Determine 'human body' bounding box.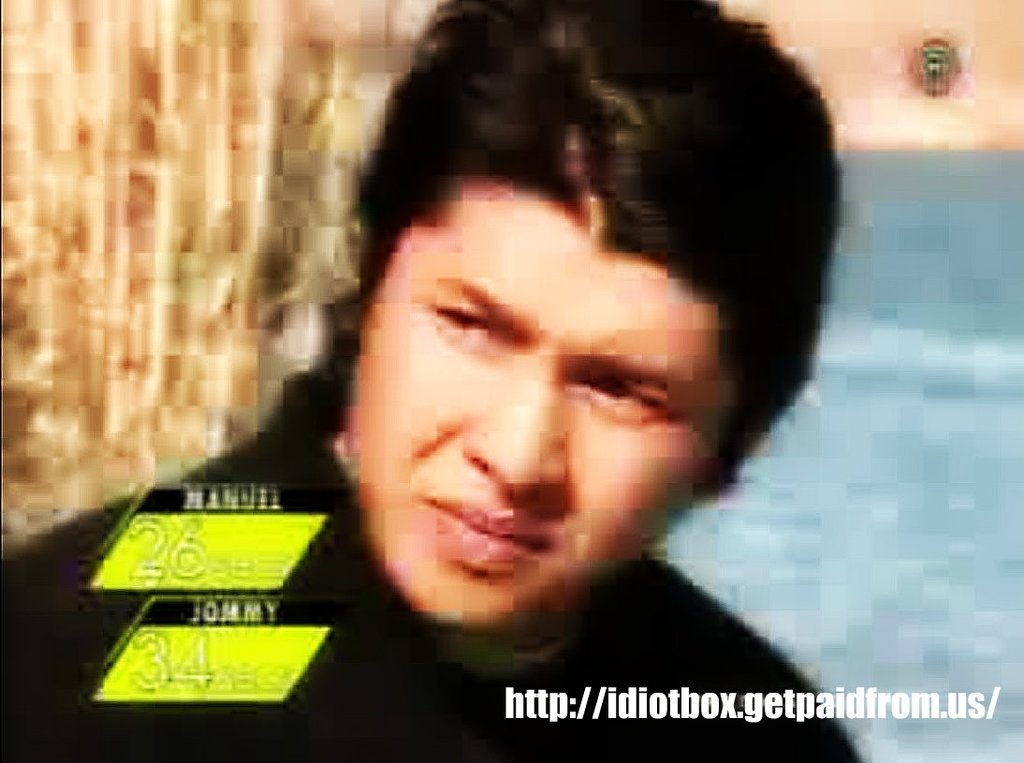
Determined: left=0, top=0, right=870, bottom=762.
